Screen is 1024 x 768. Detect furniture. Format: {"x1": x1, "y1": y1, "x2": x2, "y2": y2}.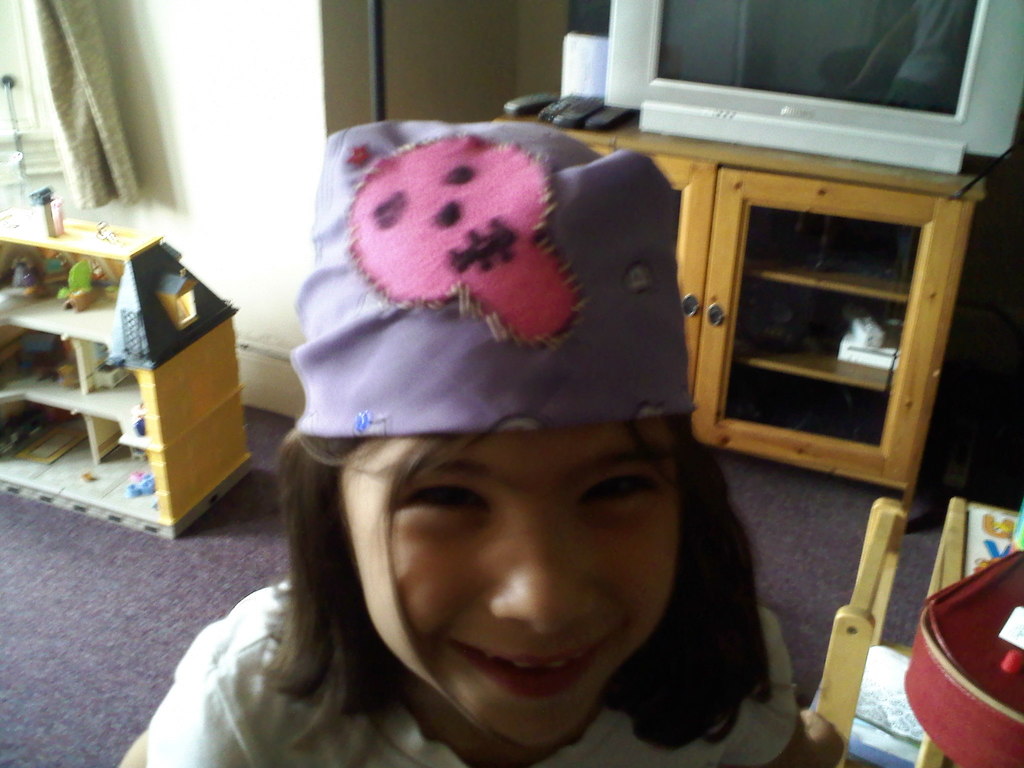
{"x1": 809, "y1": 500, "x2": 927, "y2": 767}.
